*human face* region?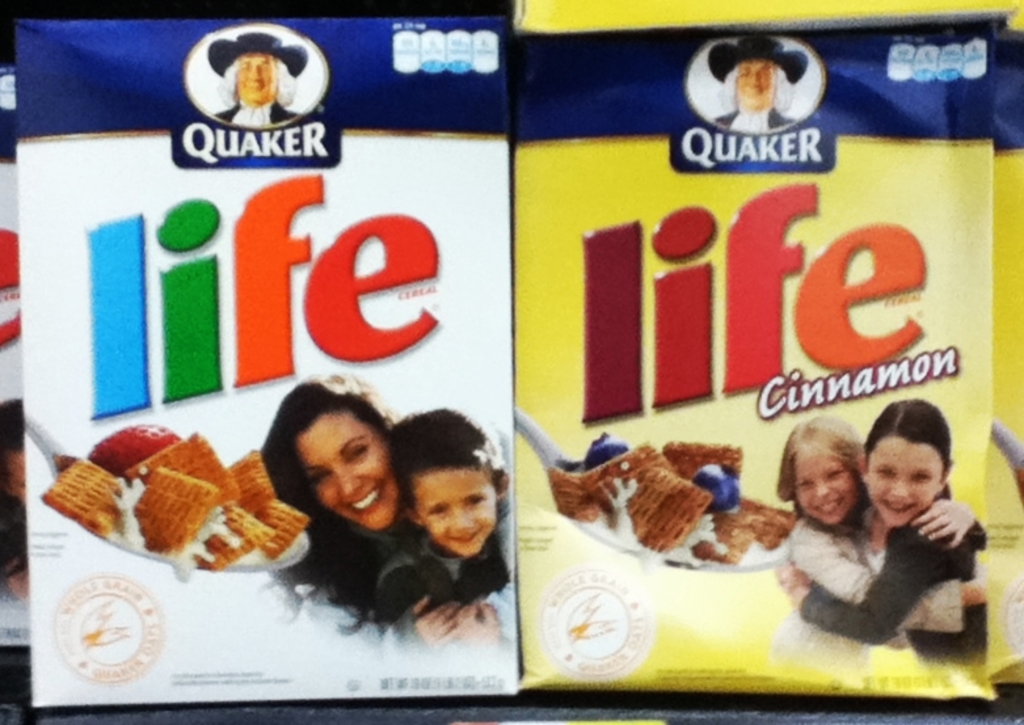
l=859, t=437, r=940, b=528
